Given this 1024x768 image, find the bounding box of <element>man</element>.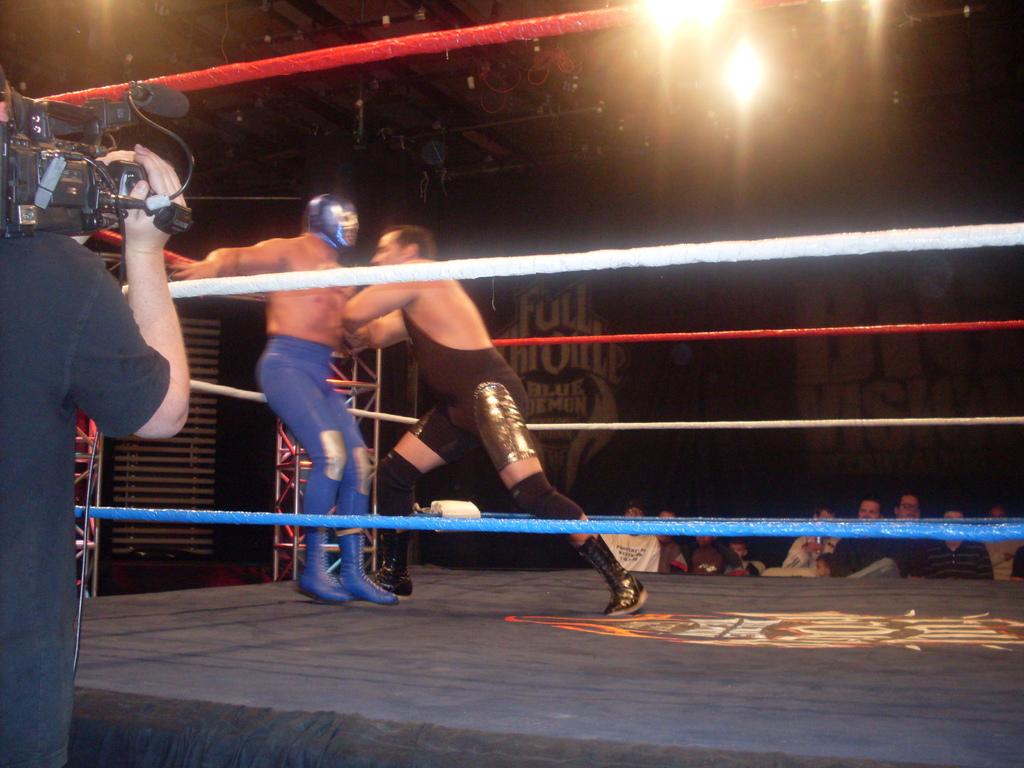
x1=681, y1=534, x2=747, y2=579.
